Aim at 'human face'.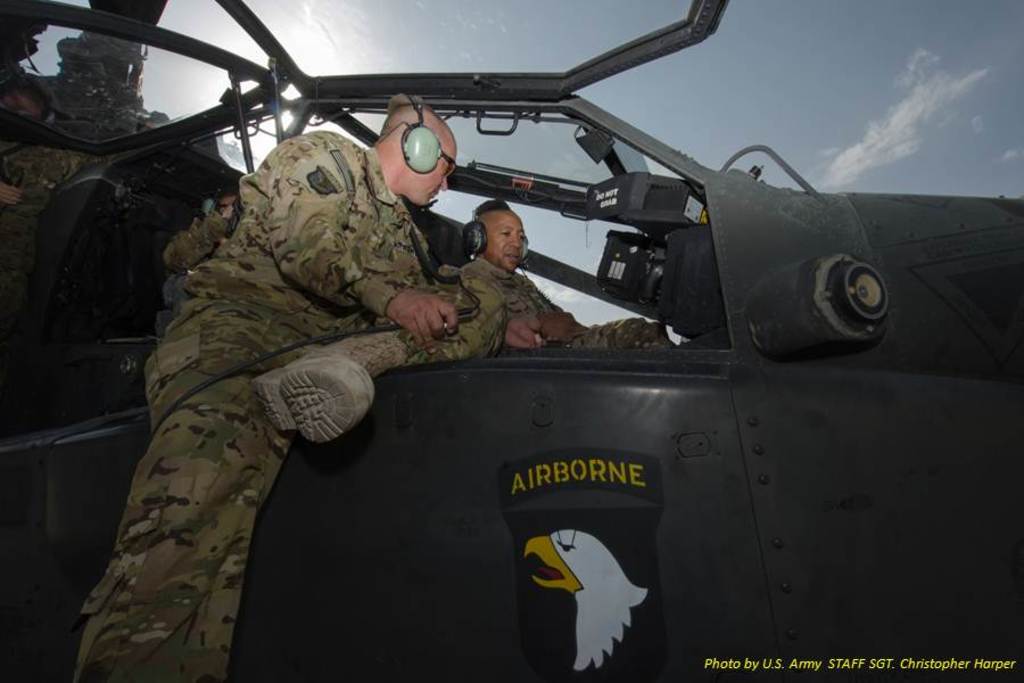
Aimed at pyautogui.locateOnScreen(423, 142, 460, 207).
